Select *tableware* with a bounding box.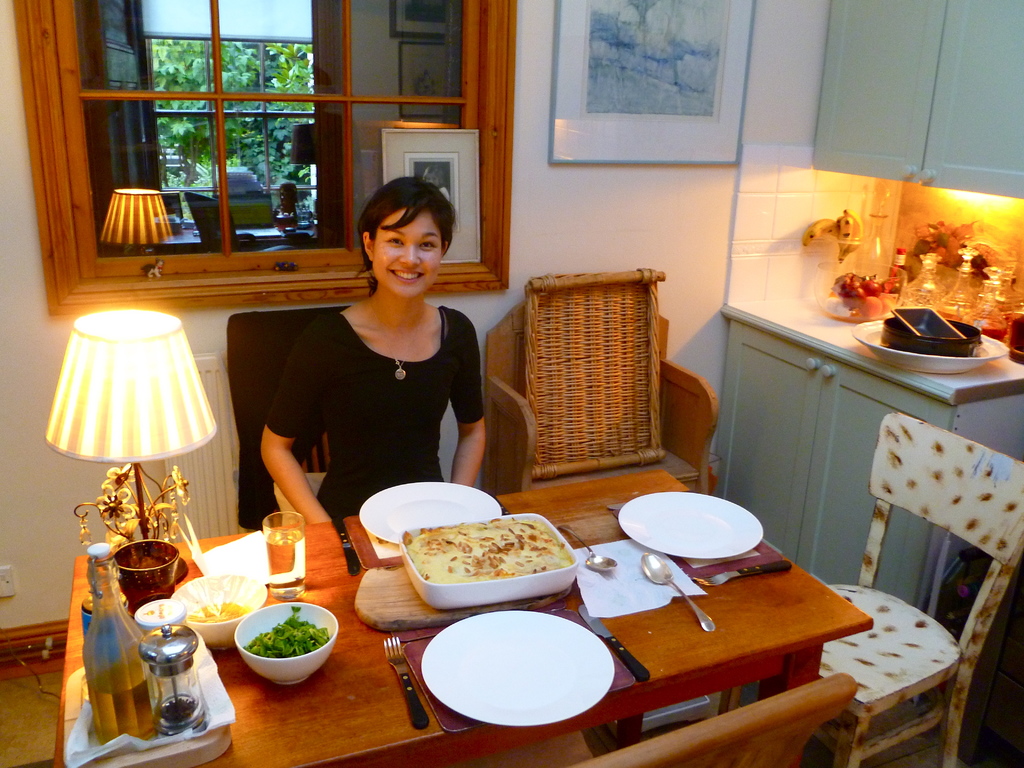
rect(258, 508, 309, 601).
